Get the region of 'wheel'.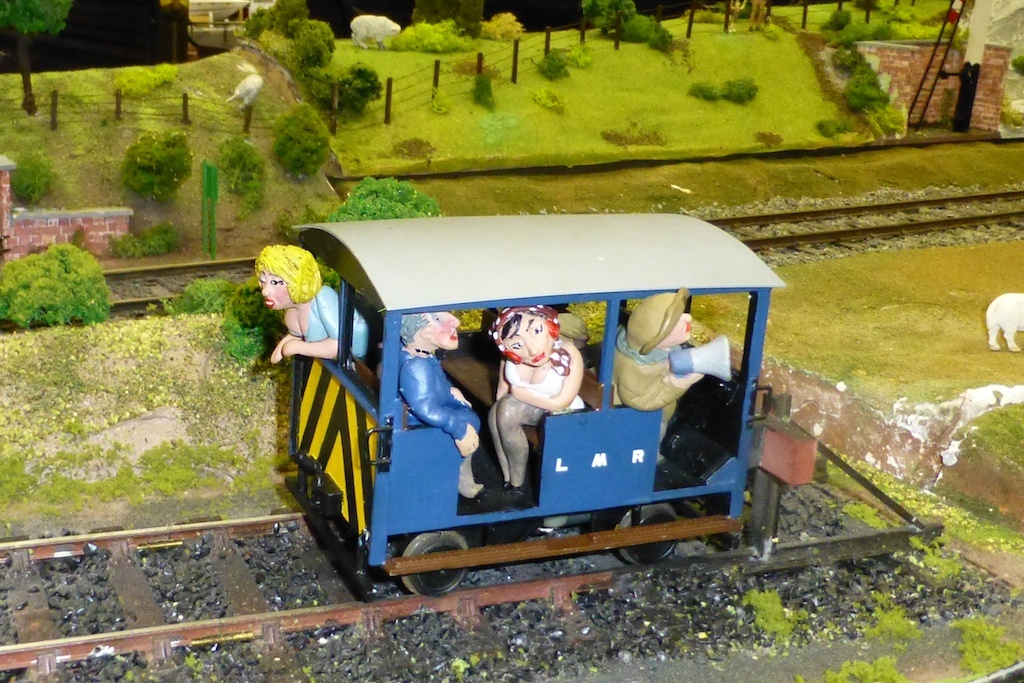
<bbox>619, 506, 672, 568</bbox>.
